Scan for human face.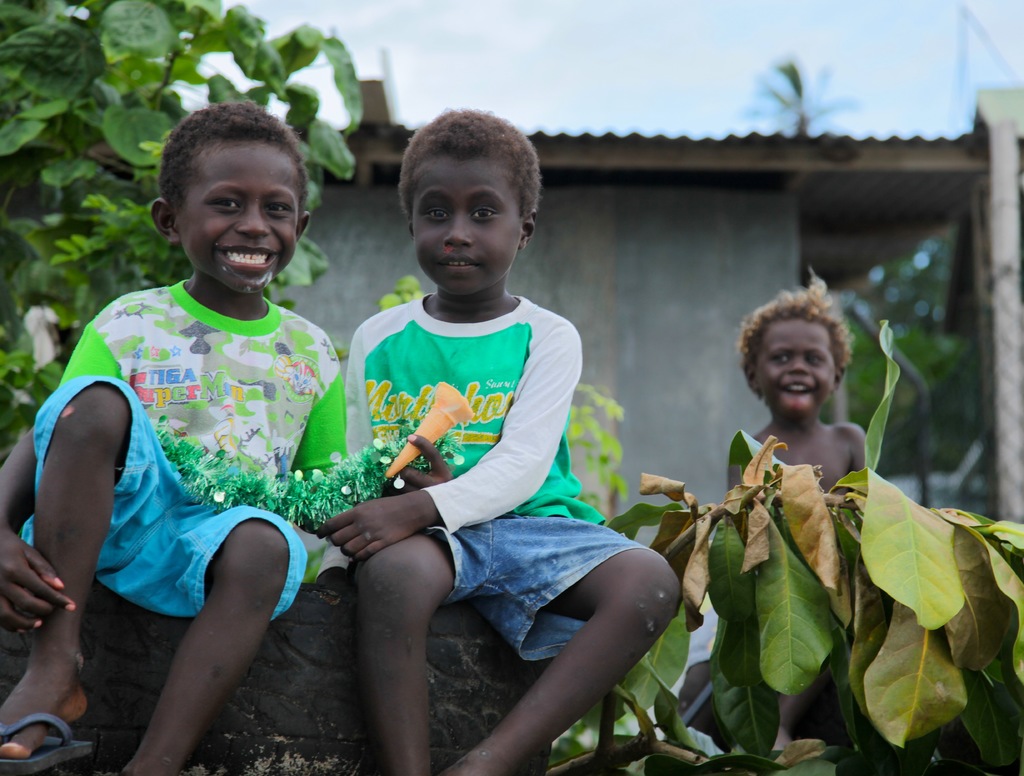
Scan result: crop(753, 317, 836, 414).
